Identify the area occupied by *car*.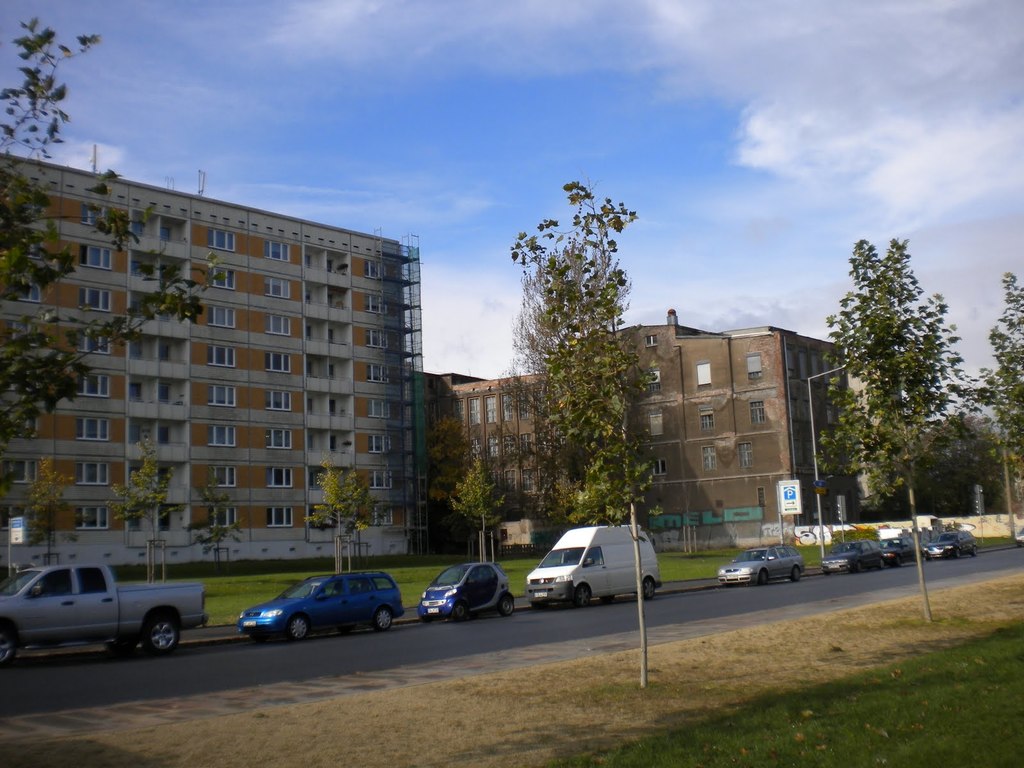
Area: <region>824, 541, 881, 577</region>.
